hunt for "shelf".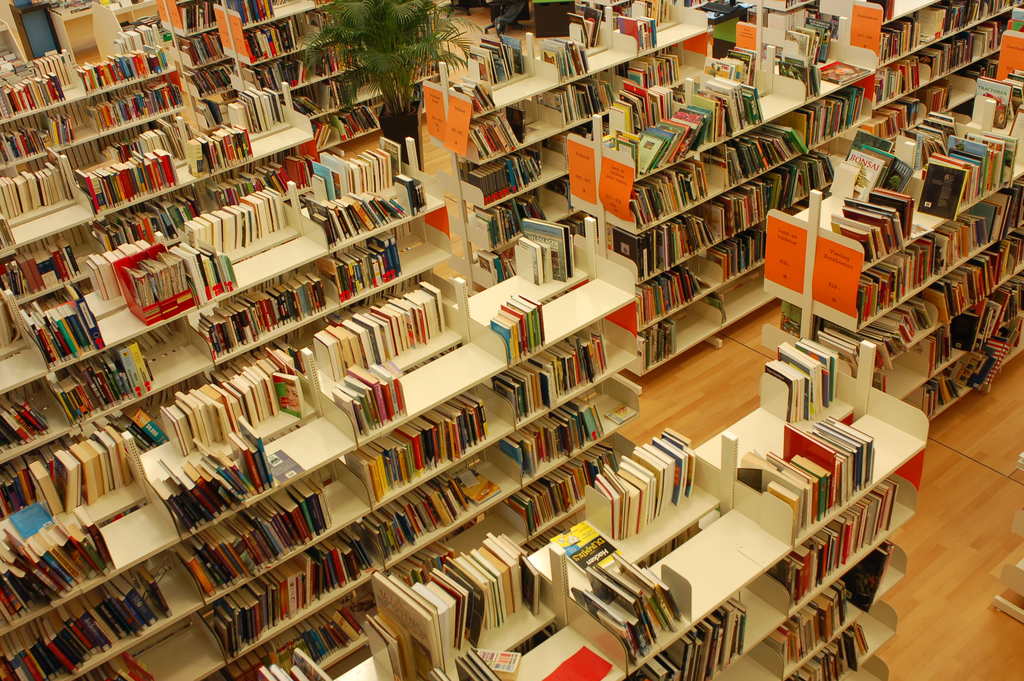
Hunted down at crop(145, 0, 243, 123).
